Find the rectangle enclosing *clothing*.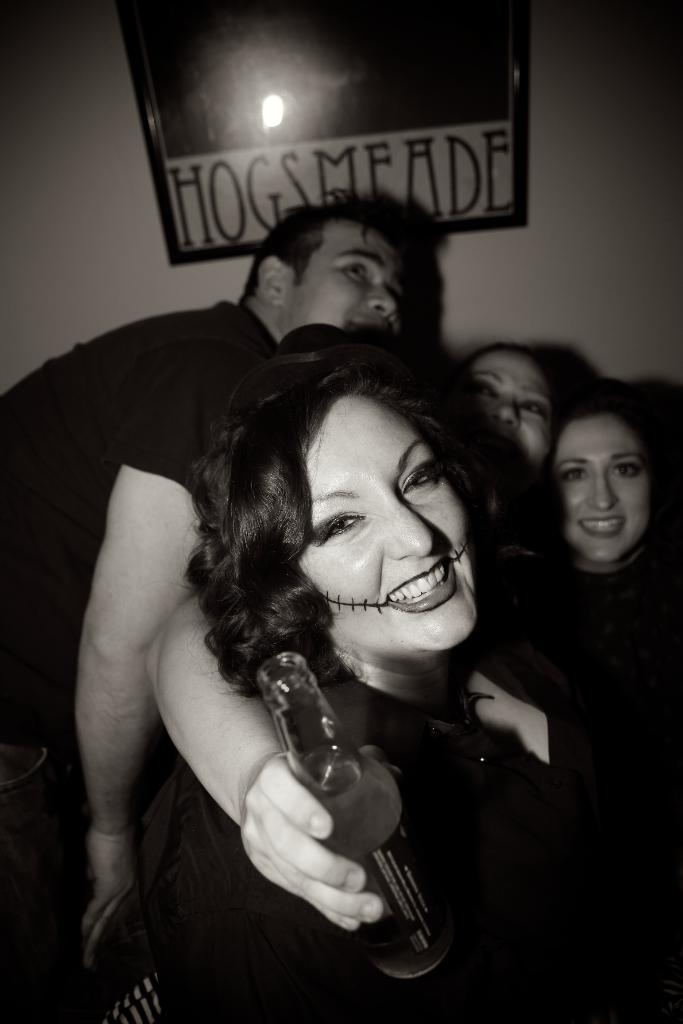
97,653,682,1022.
